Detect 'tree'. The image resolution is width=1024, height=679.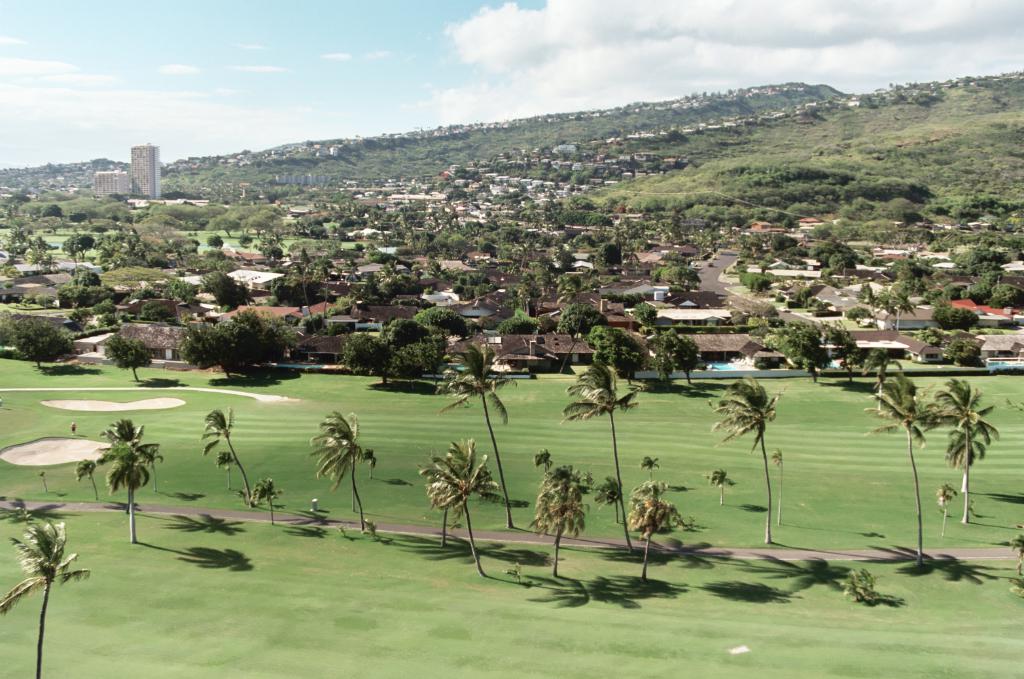
142, 449, 173, 492.
